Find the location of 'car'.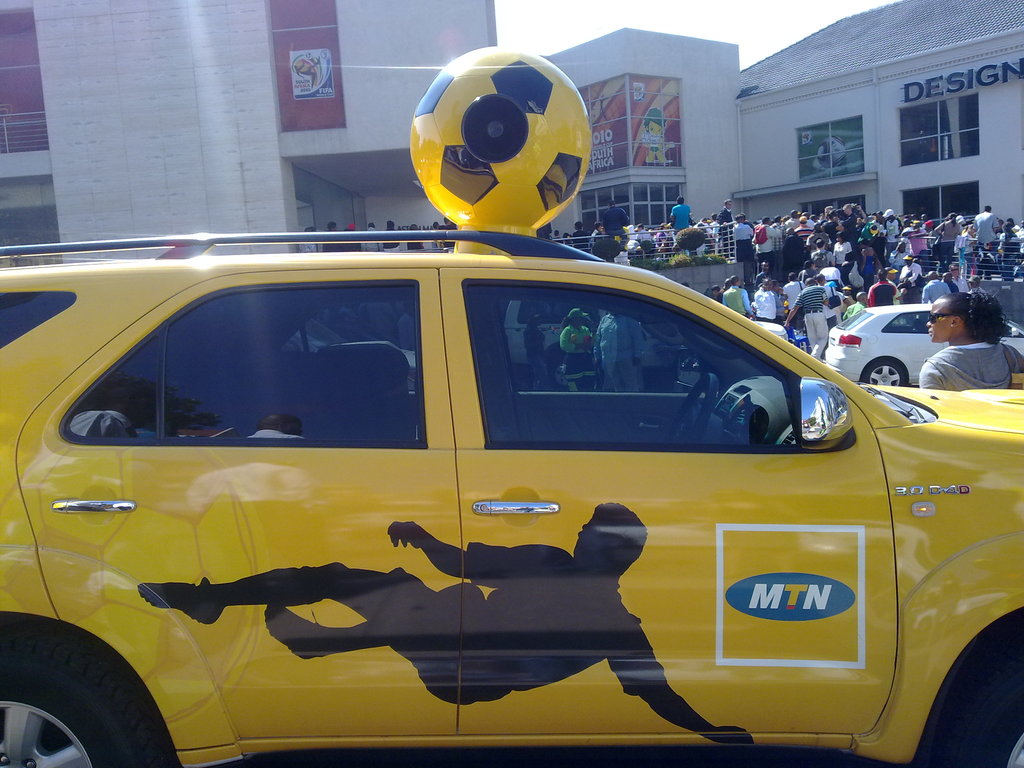
Location: pyautogui.locateOnScreen(821, 303, 1023, 390).
